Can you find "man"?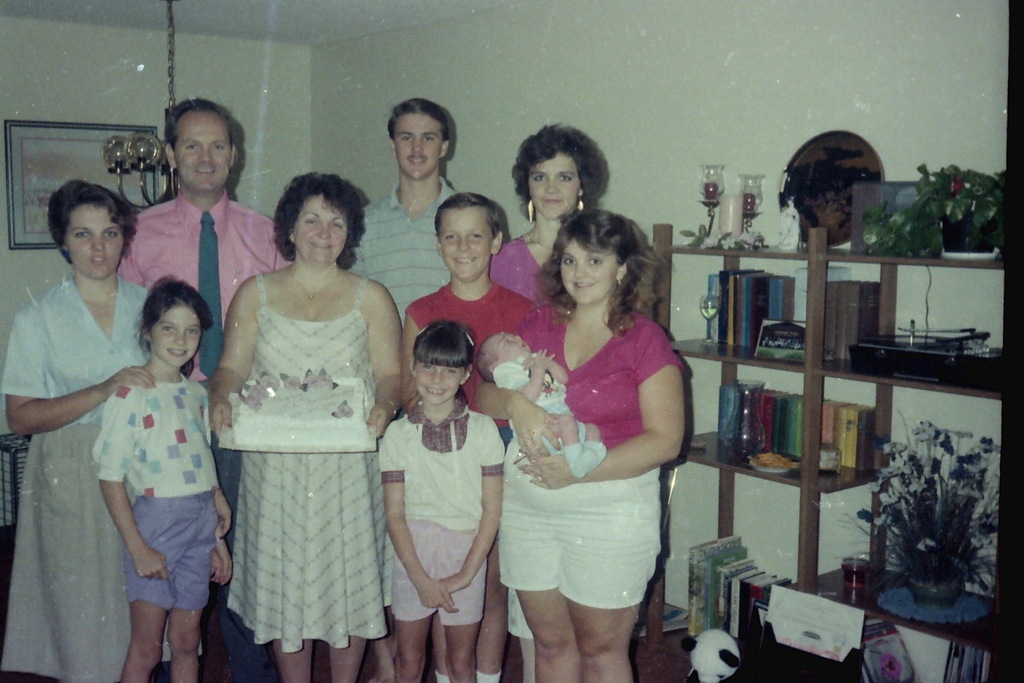
Yes, bounding box: rect(345, 93, 476, 682).
